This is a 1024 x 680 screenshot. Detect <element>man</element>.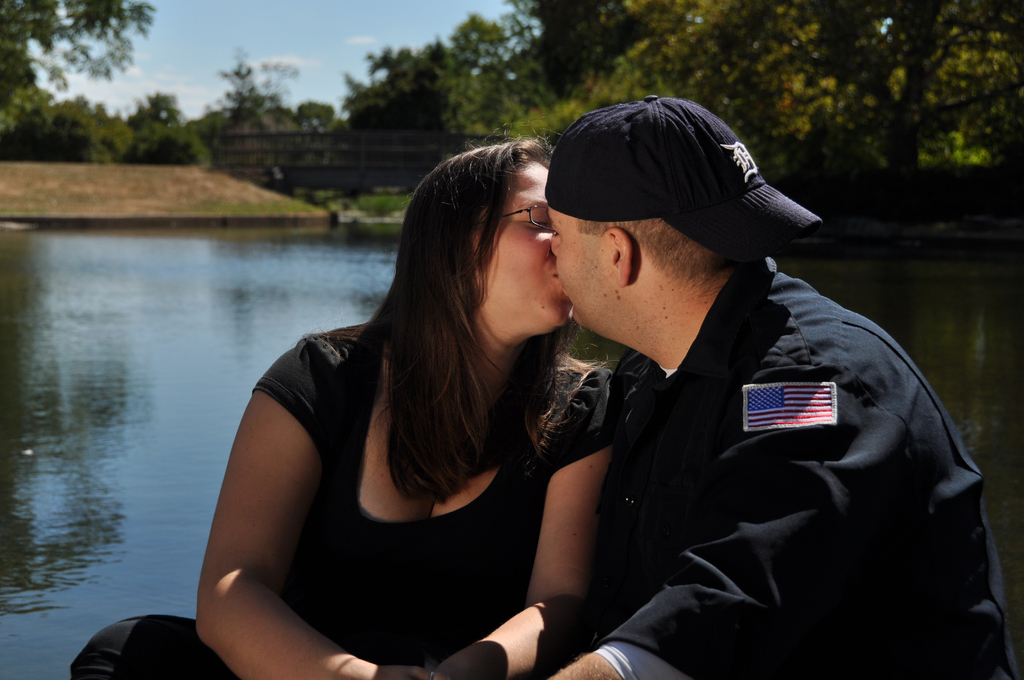
box(516, 127, 950, 668).
